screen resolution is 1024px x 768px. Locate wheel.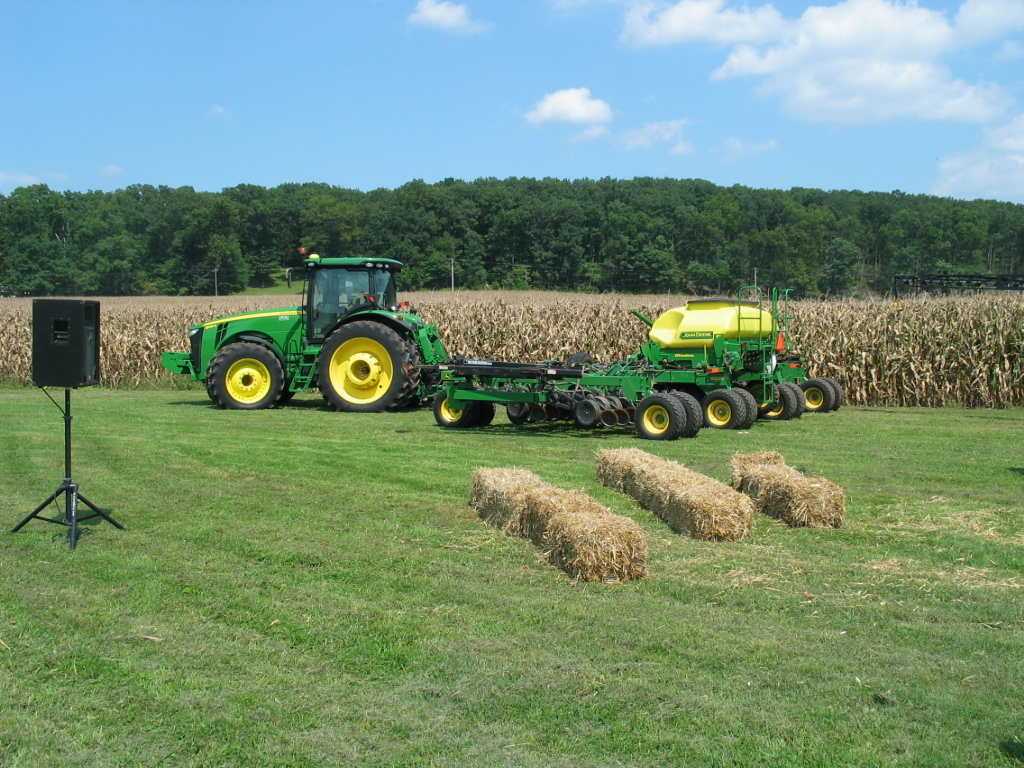
detection(634, 396, 684, 439).
